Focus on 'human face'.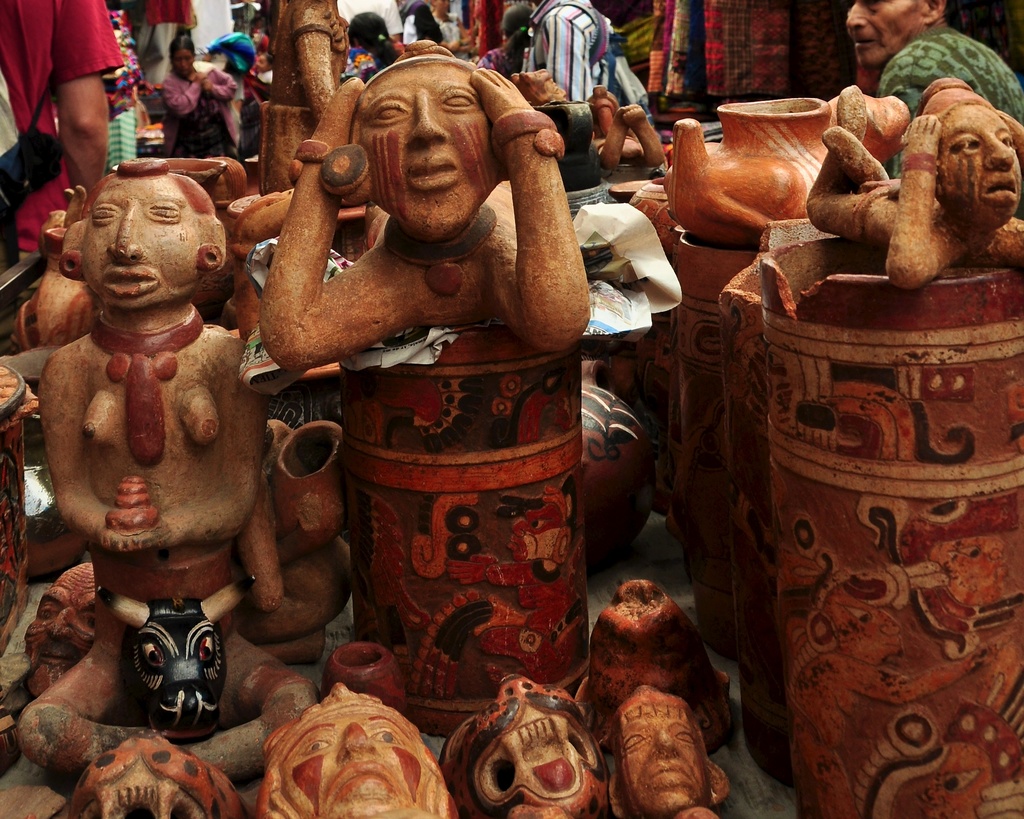
Focused at [168,44,193,86].
